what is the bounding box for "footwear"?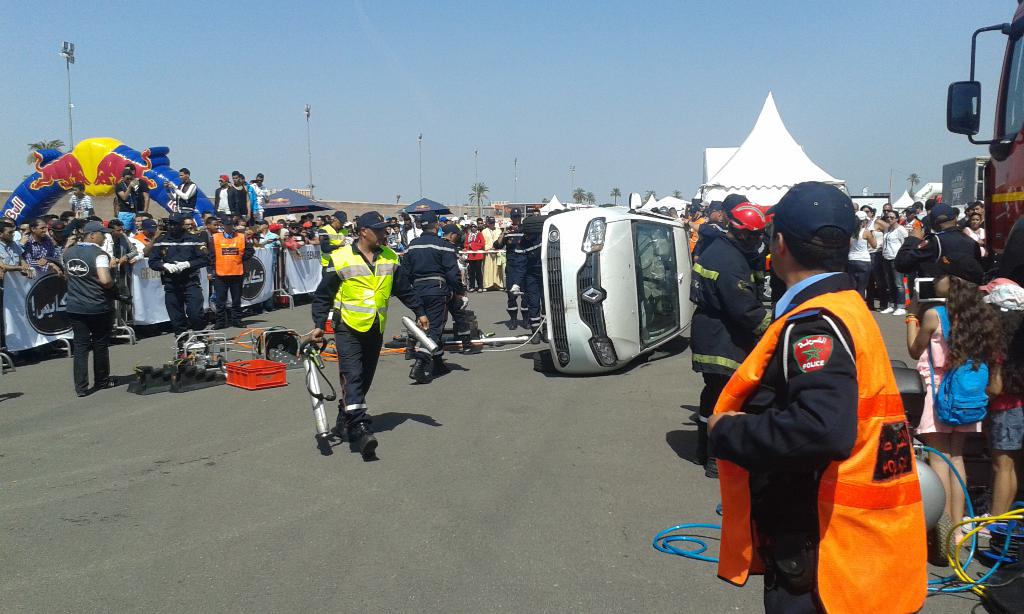
[left=479, top=287, right=480, bottom=291].
